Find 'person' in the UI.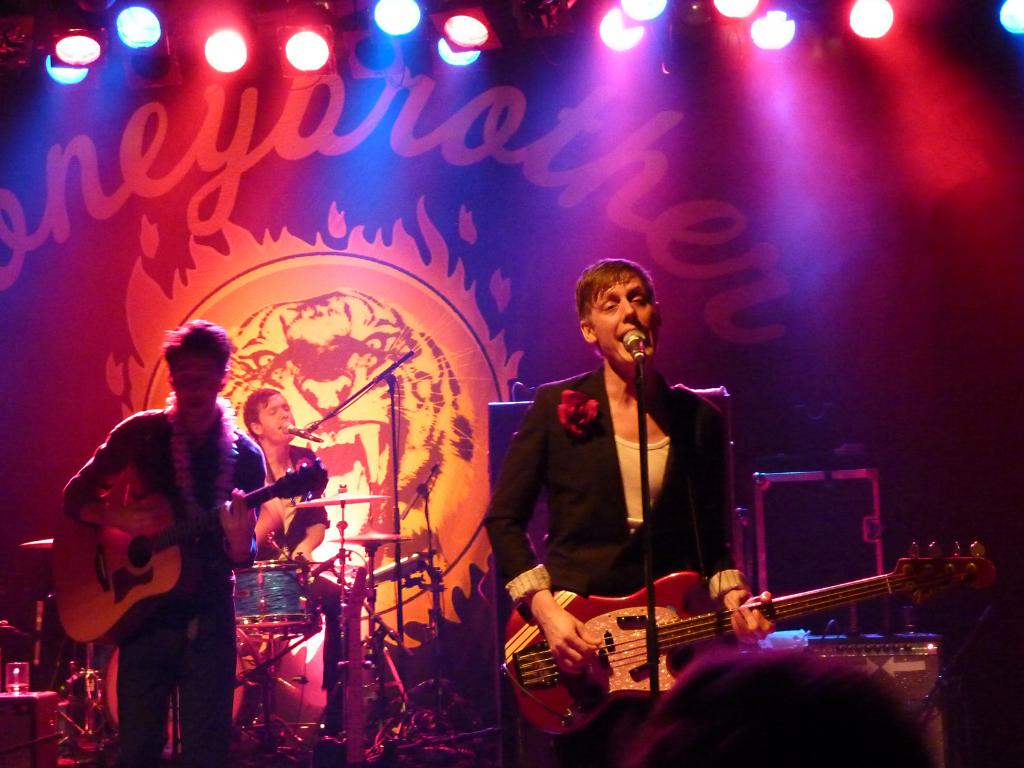
UI element at [632, 636, 936, 767].
